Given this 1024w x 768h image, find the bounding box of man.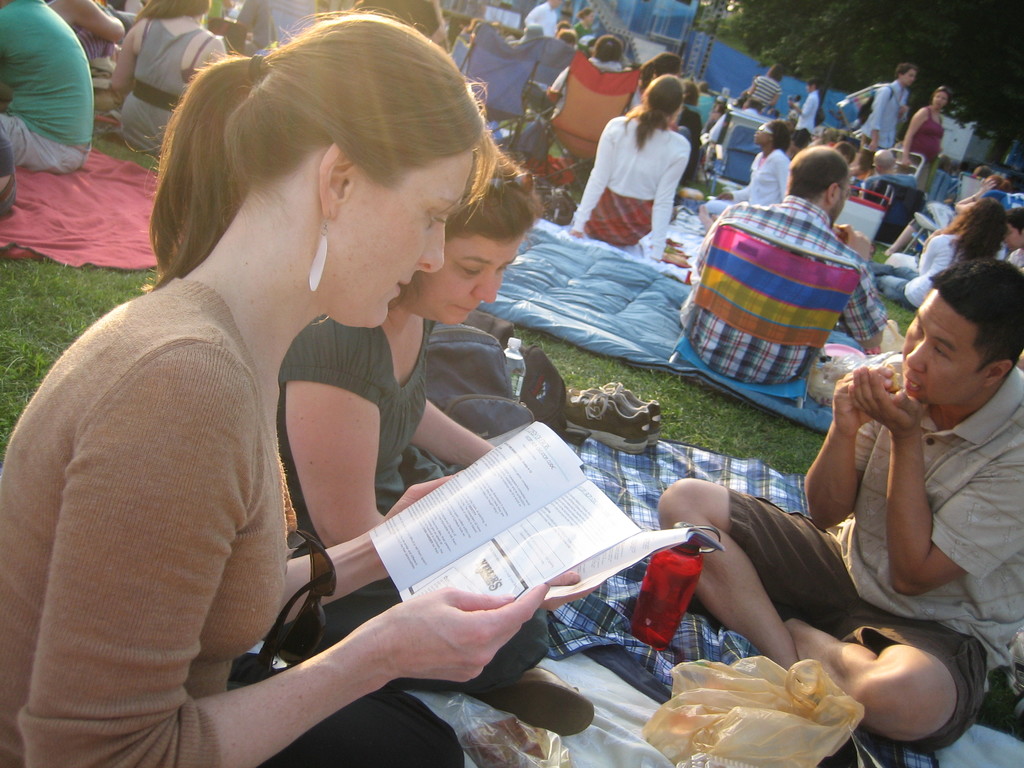
<region>676, 144, 888, 381</region>.
